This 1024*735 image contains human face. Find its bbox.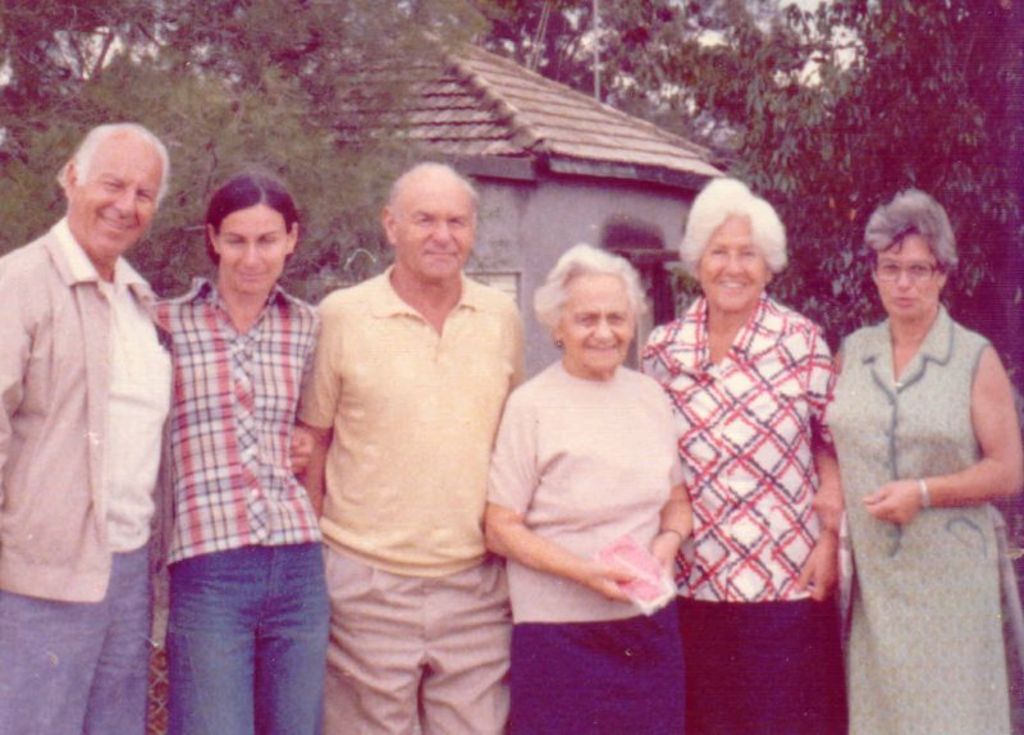
left=78, top=146, right=159, bottom=248.
